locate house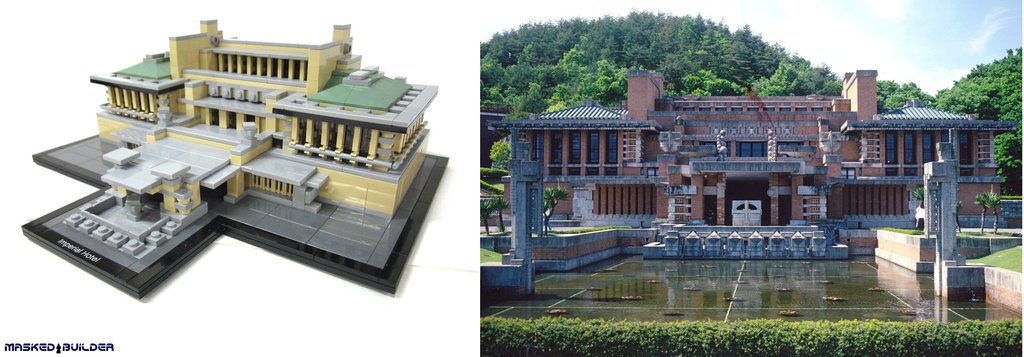
502,75,911,246
